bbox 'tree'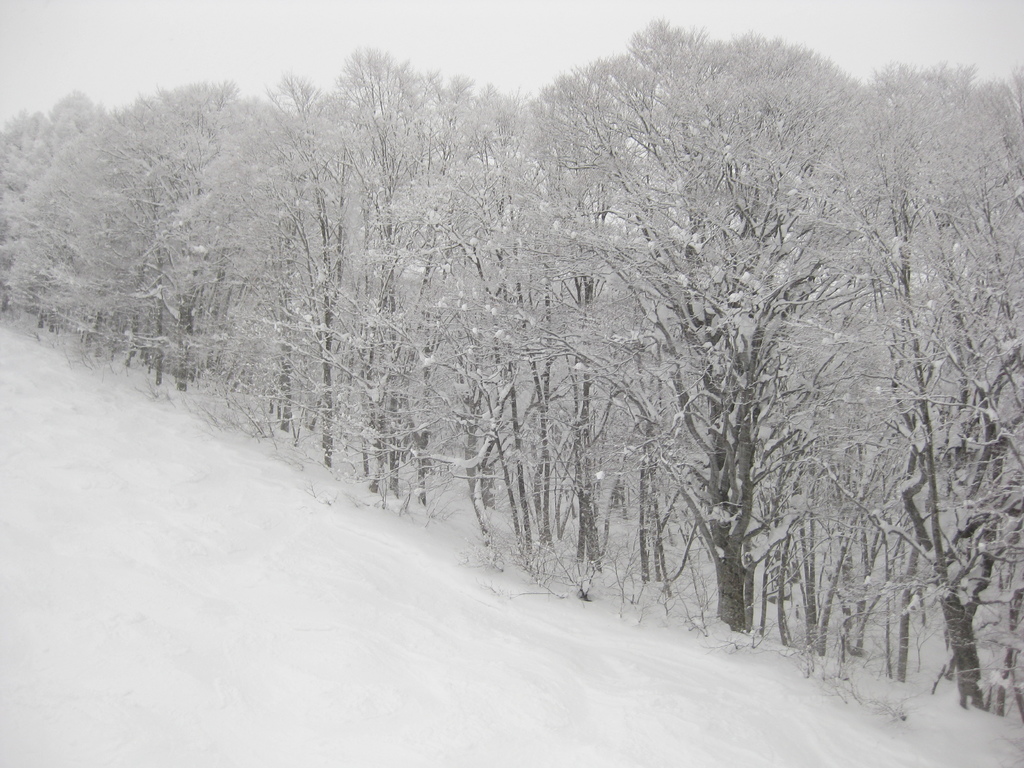
select_region(0, 93, 163, 383)
